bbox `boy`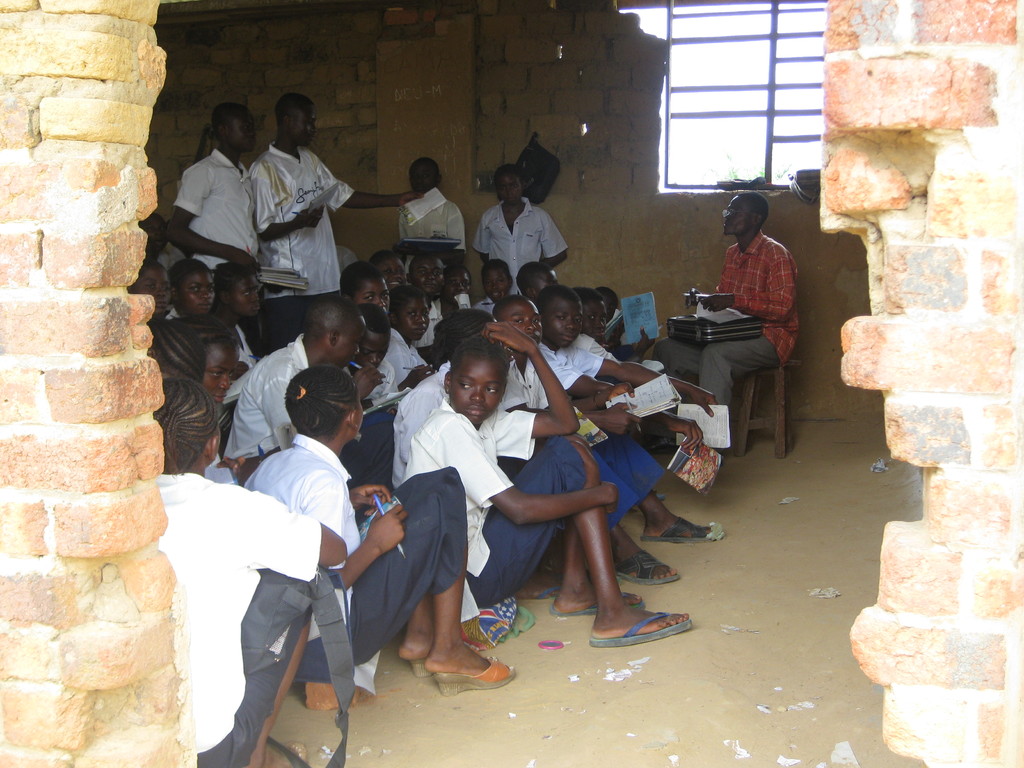
box(484, 162, 563, 291)
